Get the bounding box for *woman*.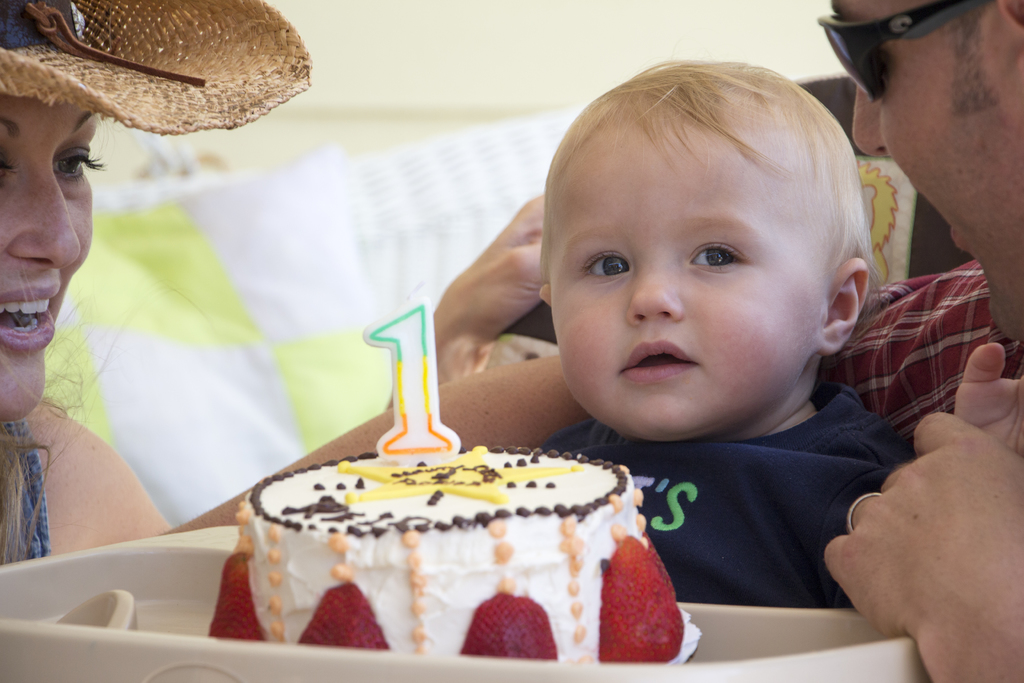
locate(0, 87, 170, 571).
